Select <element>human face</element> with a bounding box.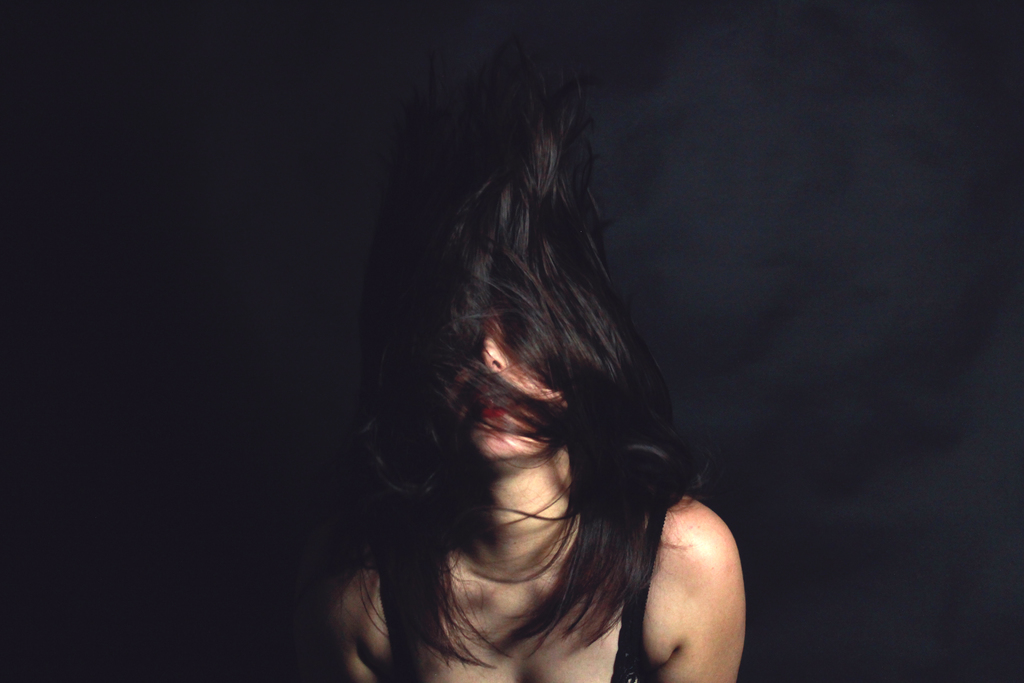
box=[440, 305, 569, 461].
